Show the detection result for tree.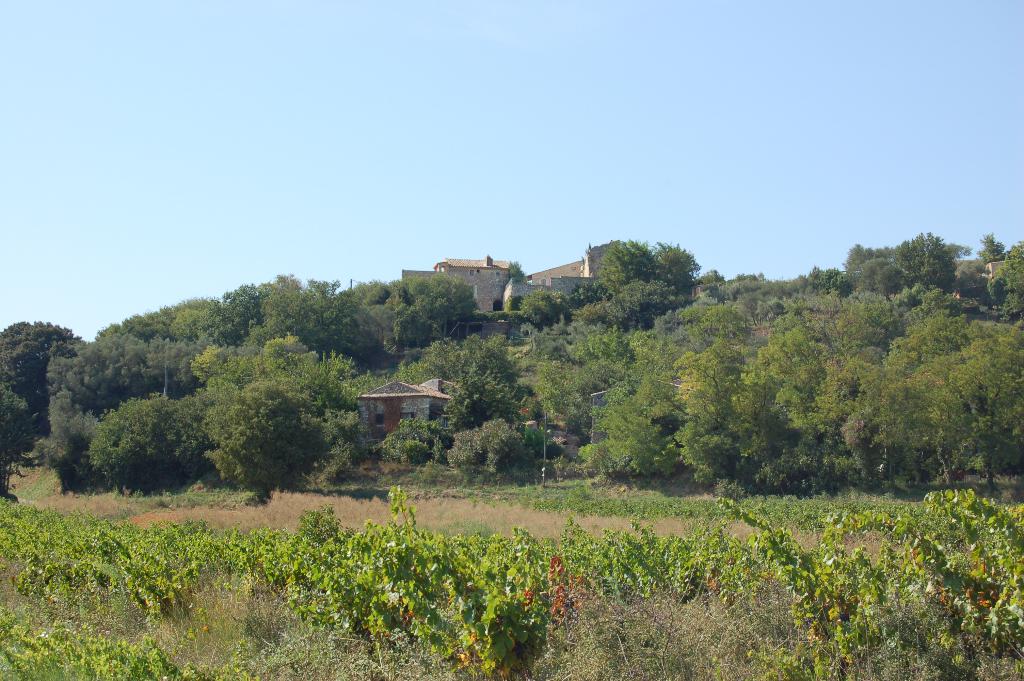
region(563, 277, 678, 331).
